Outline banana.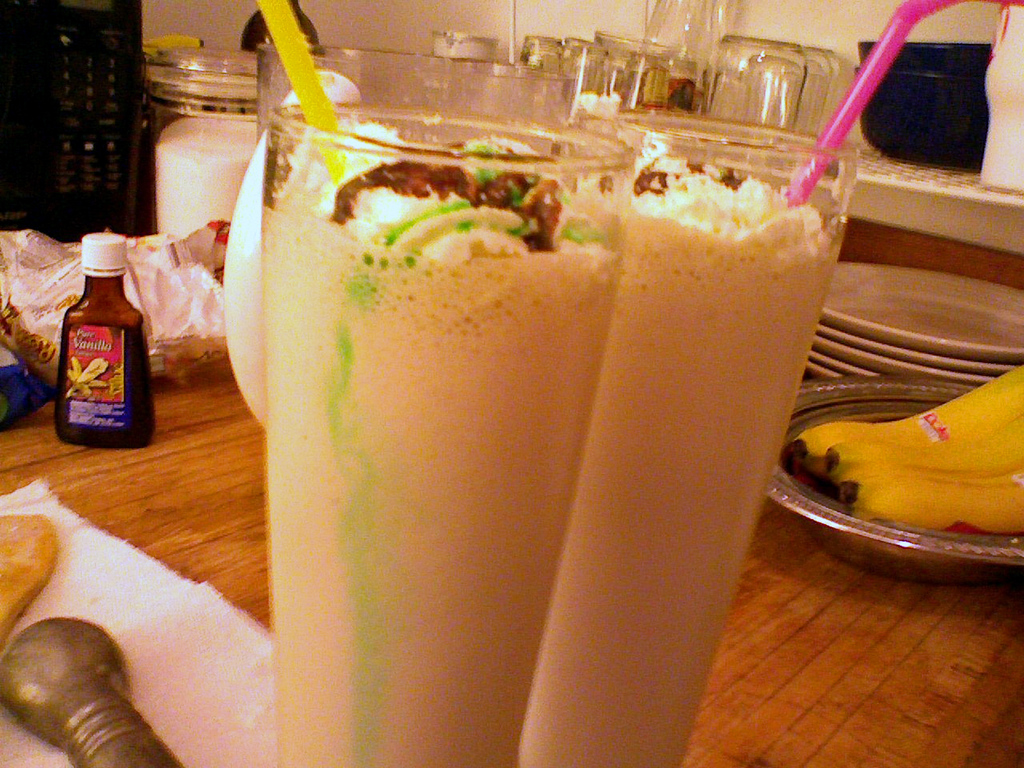
Outline: (left=146, top=36, right=202, bottom=52).
